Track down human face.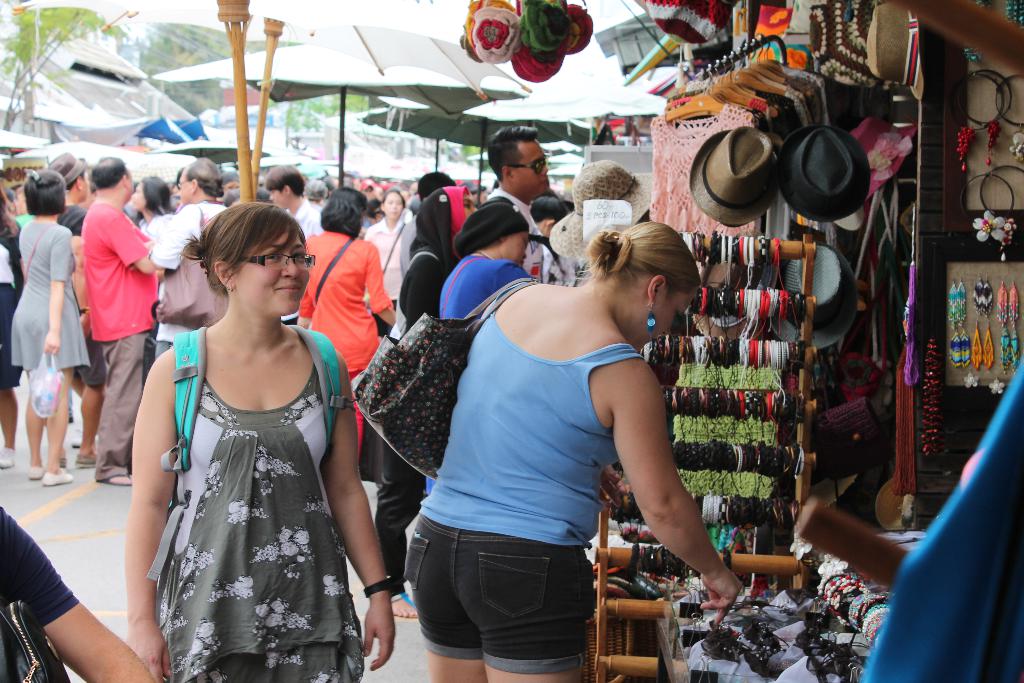
Tracked to detection(383, 193, 402, 222).
